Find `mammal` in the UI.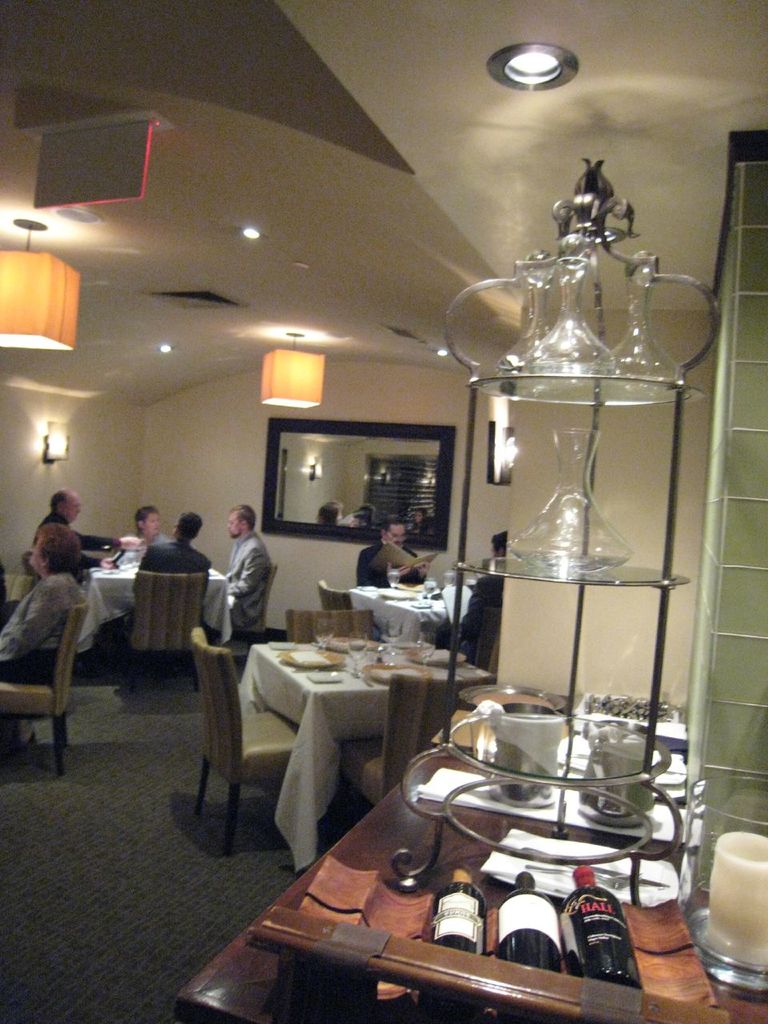
UI element at 458 531 509 668.
